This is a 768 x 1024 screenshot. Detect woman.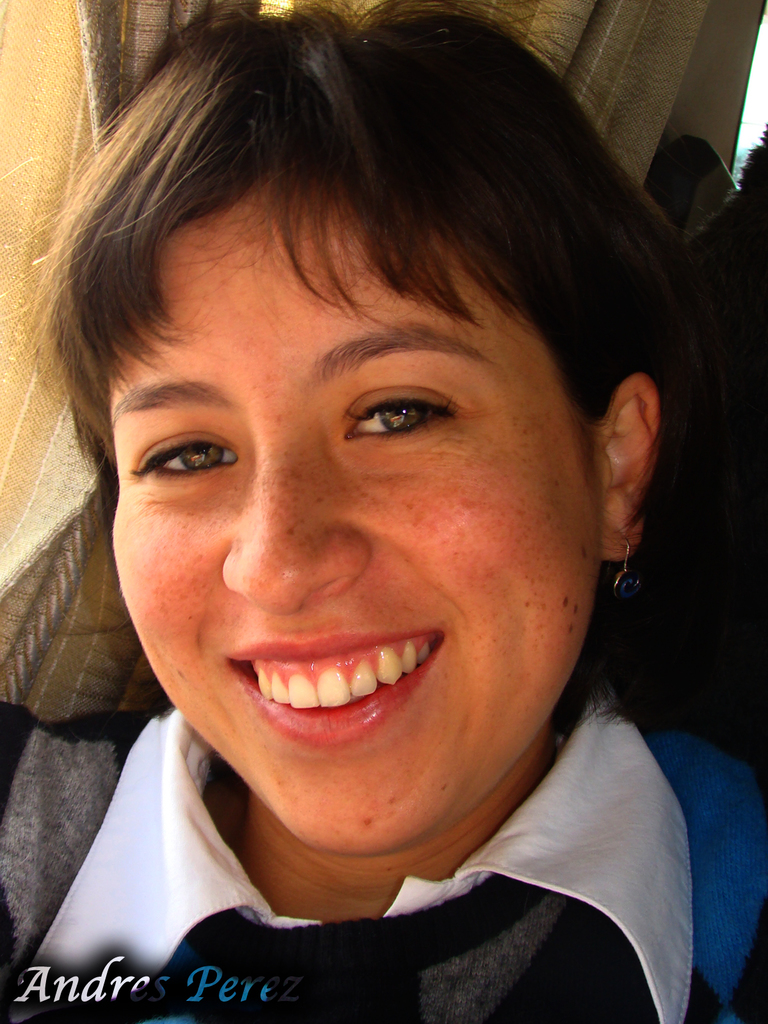
{"left": 0, "top": 0, "right": 739, "bottom": 1006}.
